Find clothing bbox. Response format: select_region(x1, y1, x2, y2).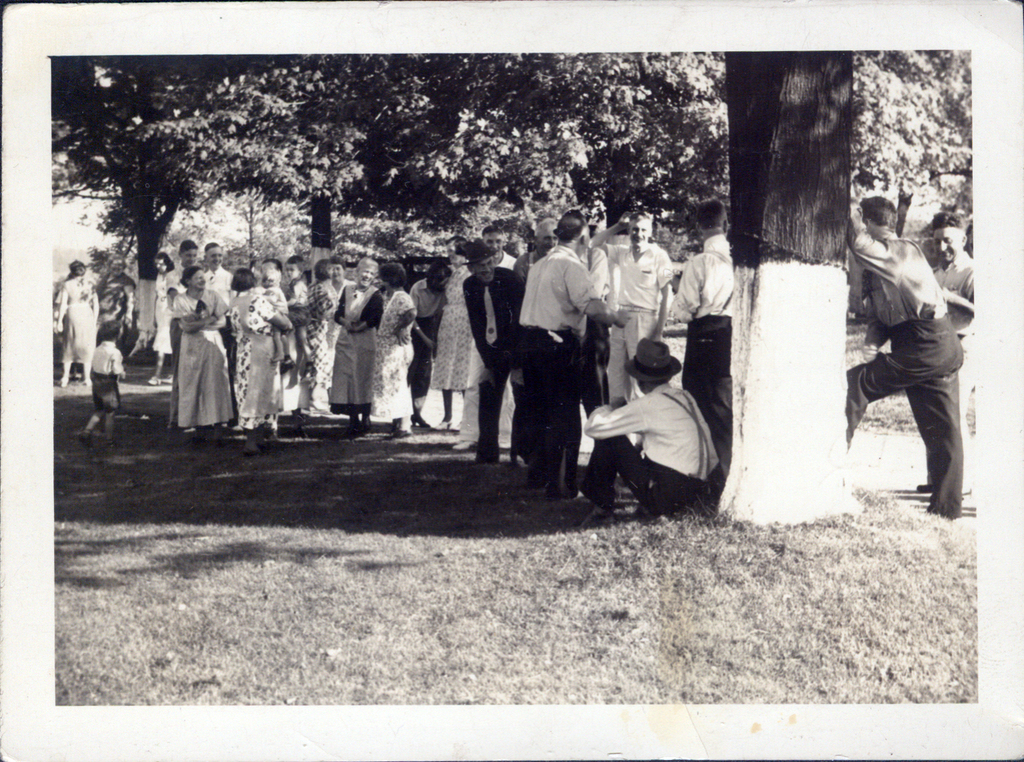
select_region(292, 276, 314, 403).
